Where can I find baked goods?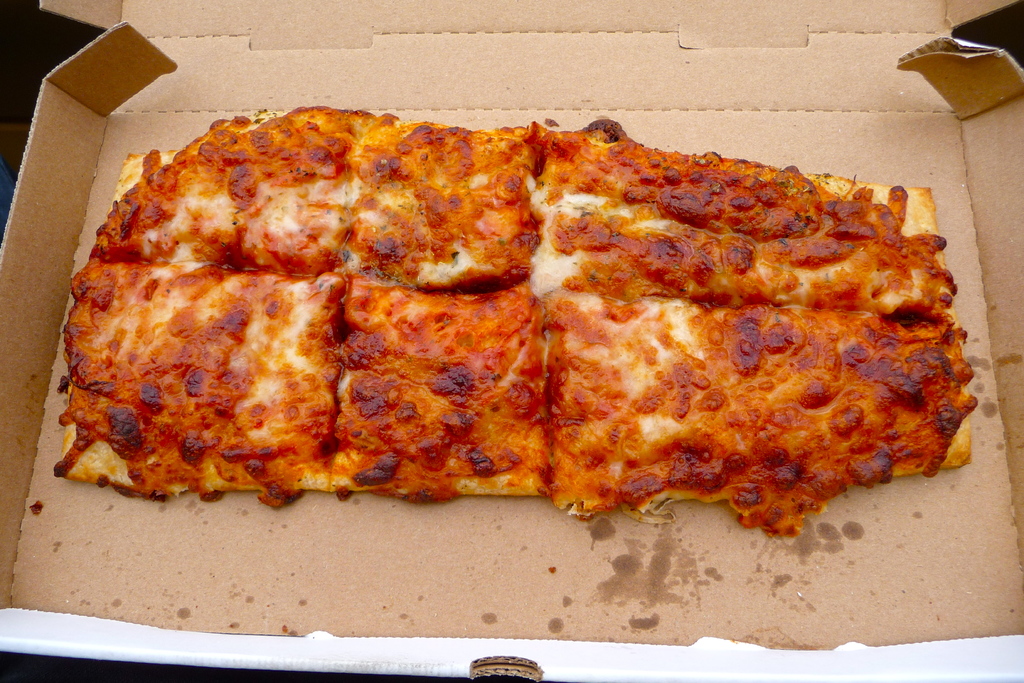
You can find it at 47 101 977 538.
